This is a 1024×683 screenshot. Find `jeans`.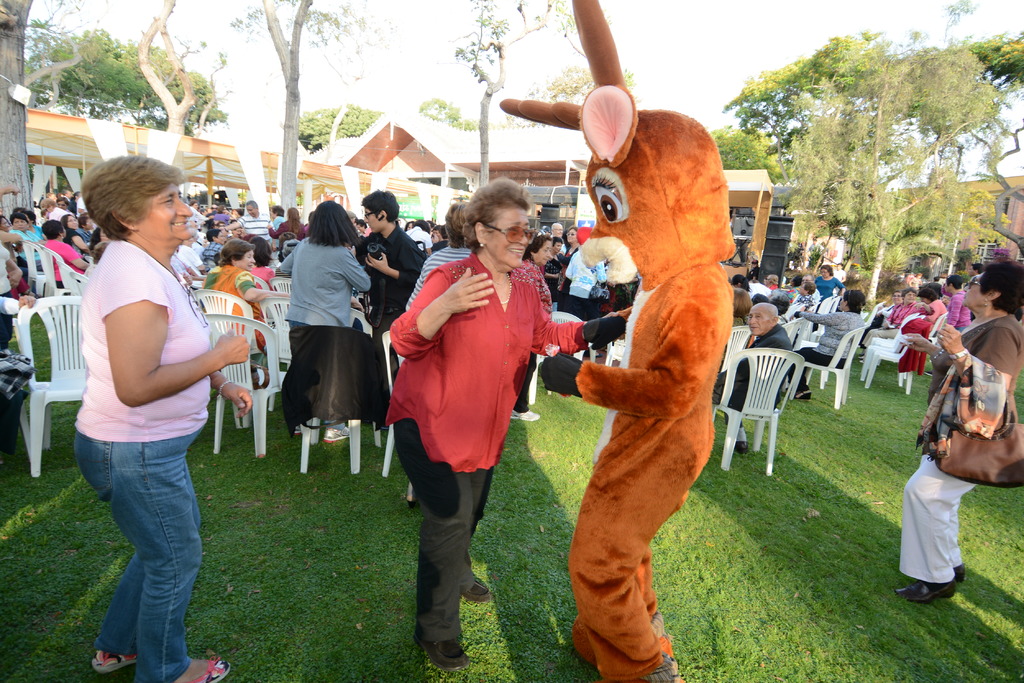
Bounding box: (x1=271, y1=230, x2=370, y2=326).
